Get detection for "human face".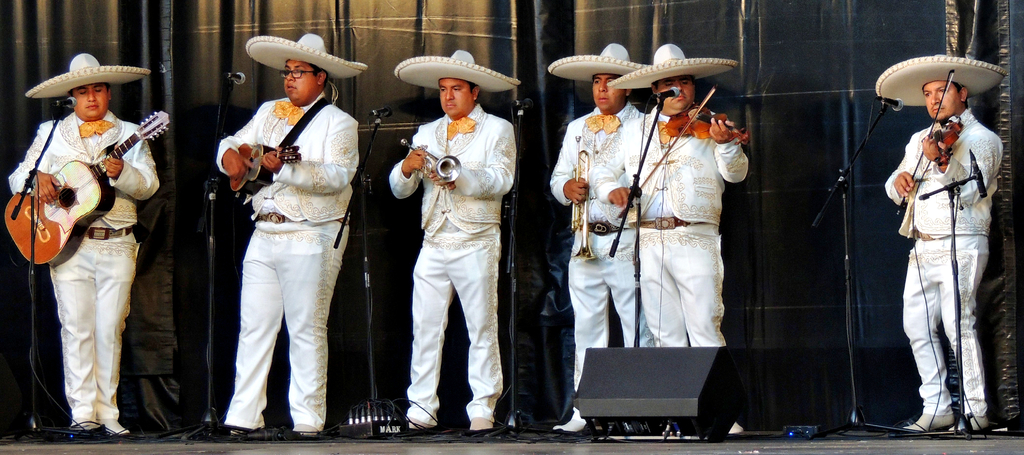
Detection: 280 53 315 90.
